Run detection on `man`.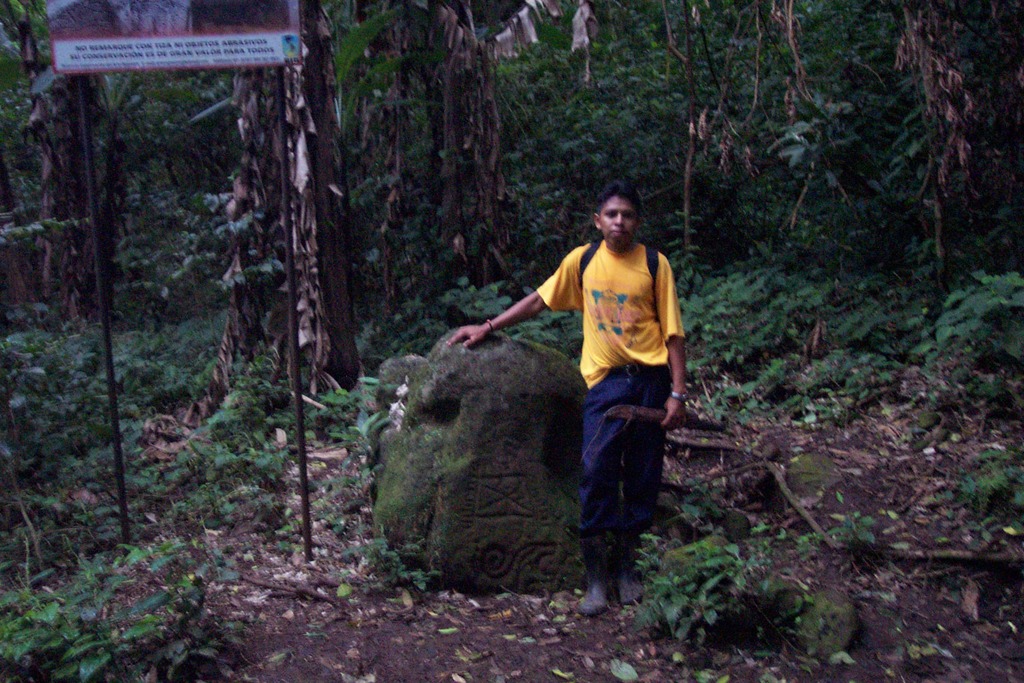
Result: bbox(445, 177, 682, 611).
